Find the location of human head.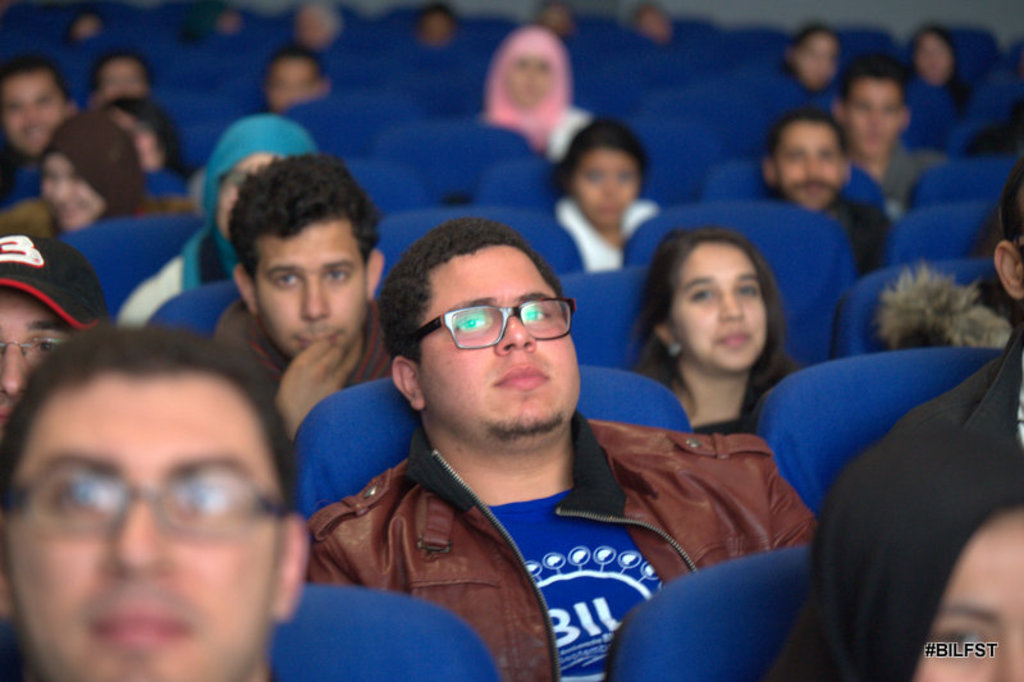
Location: locate(0, 51, 82, 160).
